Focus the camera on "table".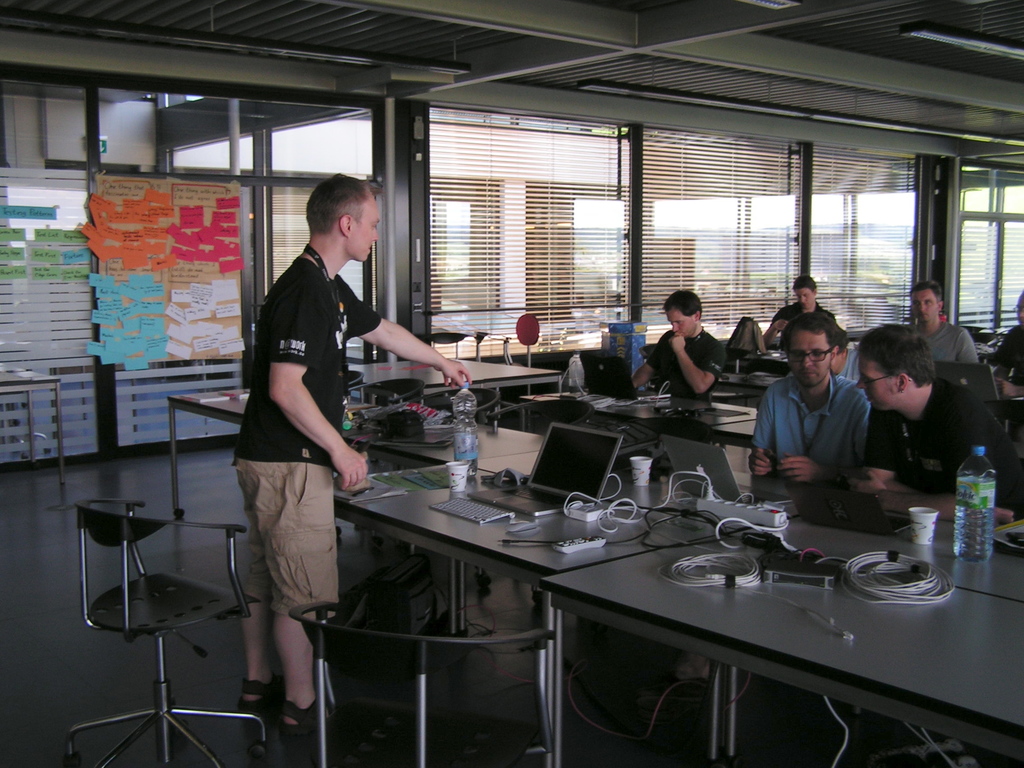
Focus region: 0,364,80,509.
